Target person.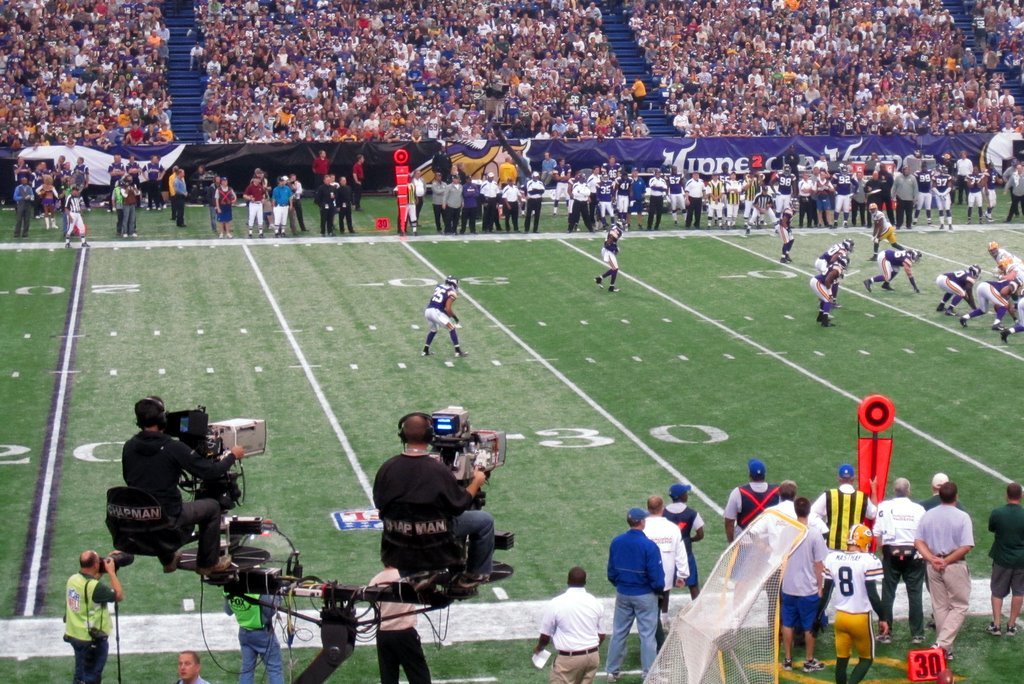
Target region: {"x1": 666, "y1": 482, "x2": 702, "y2": 595}.
